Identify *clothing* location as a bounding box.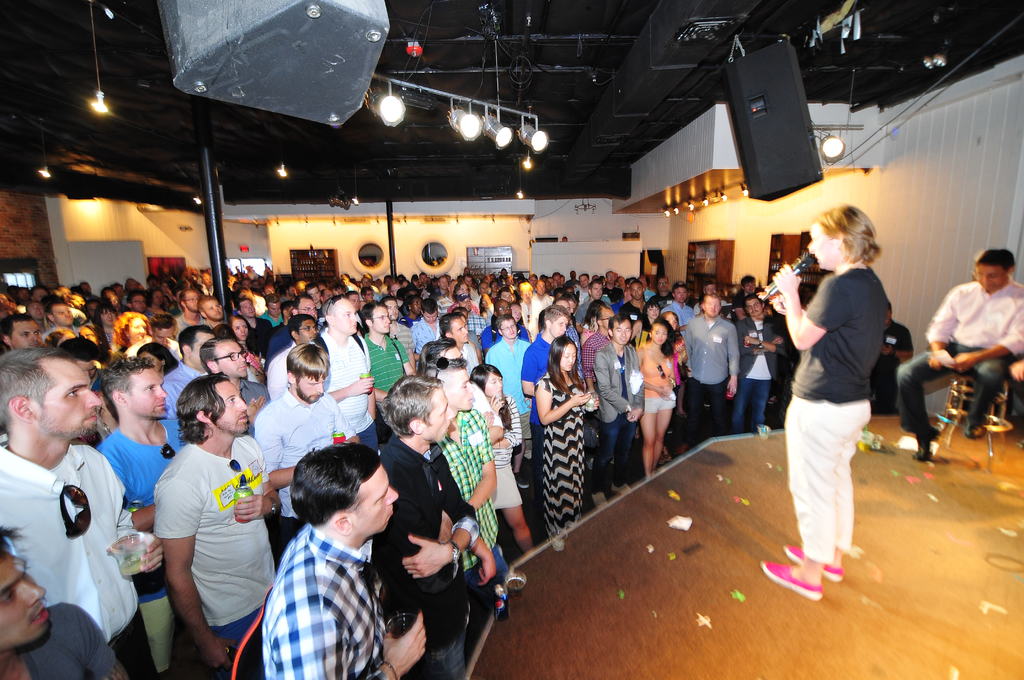
detection(792, 264, 900, 565).
